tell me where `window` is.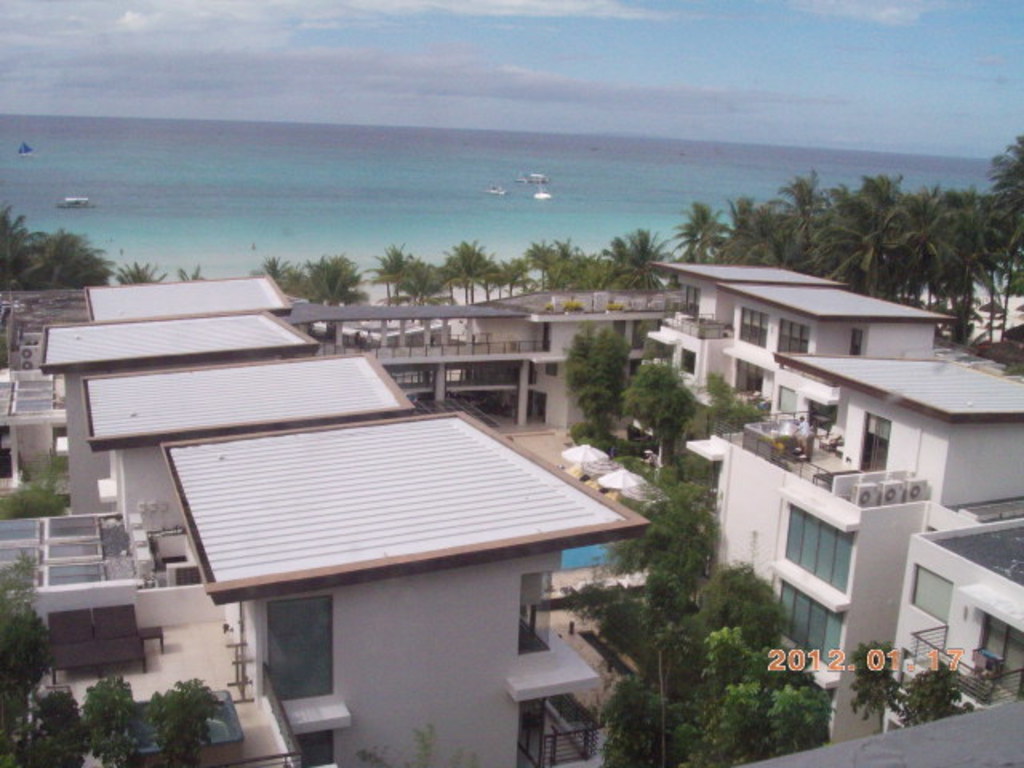
`window` is at x1=288, y1=725, x2=331, y2=766.
